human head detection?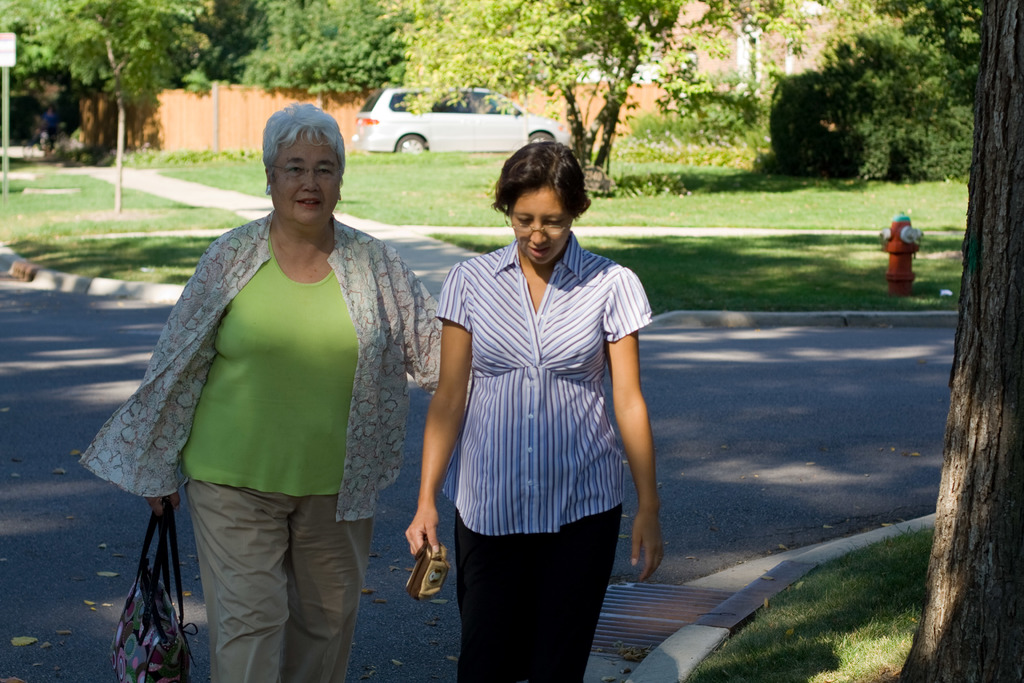
{"x1": 492, "y1": 140, "x2": 593, "y2": 269}
